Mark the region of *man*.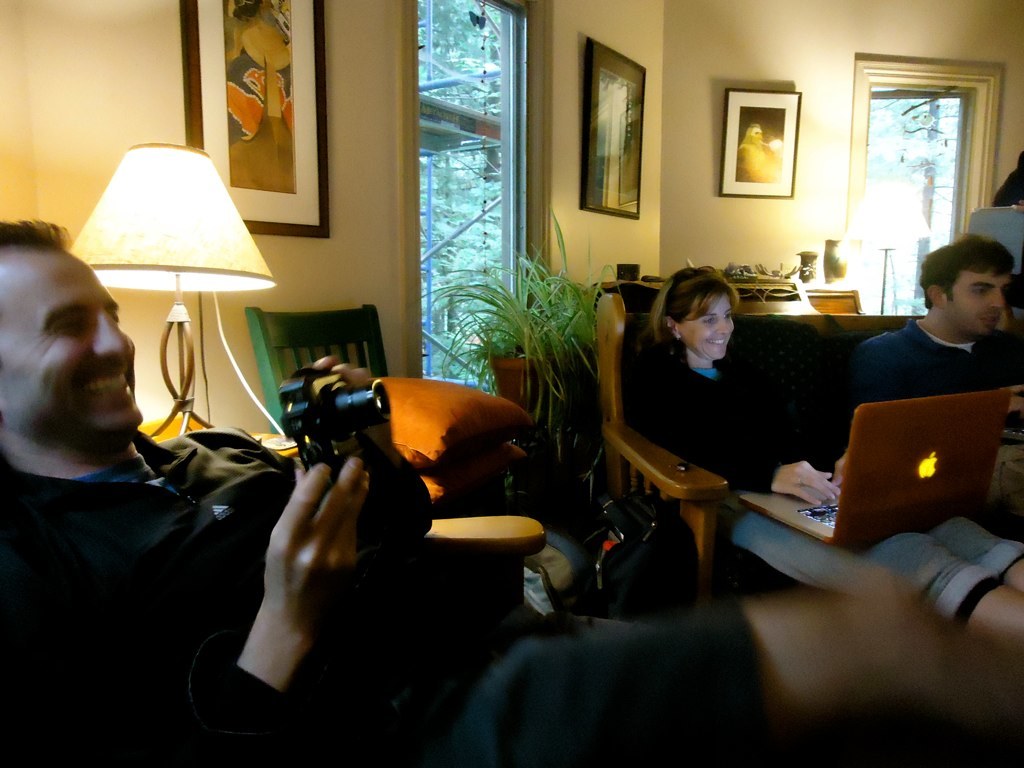
Region: detection(849, 241, 1023, 416).
